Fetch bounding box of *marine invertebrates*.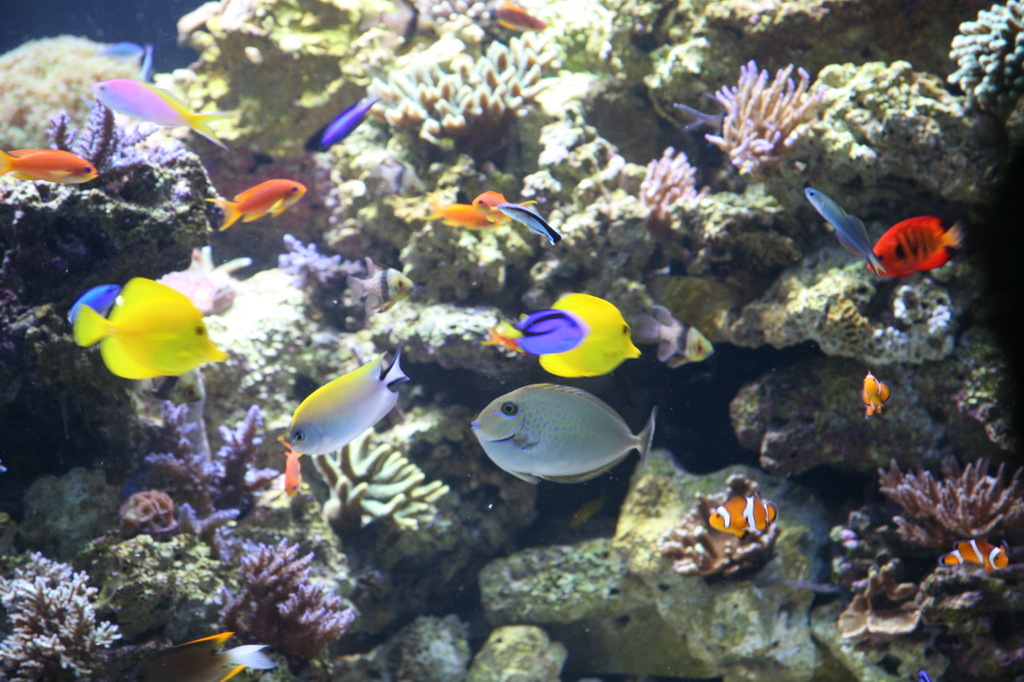
Bbox: crop(224, 524, 374, 668).
